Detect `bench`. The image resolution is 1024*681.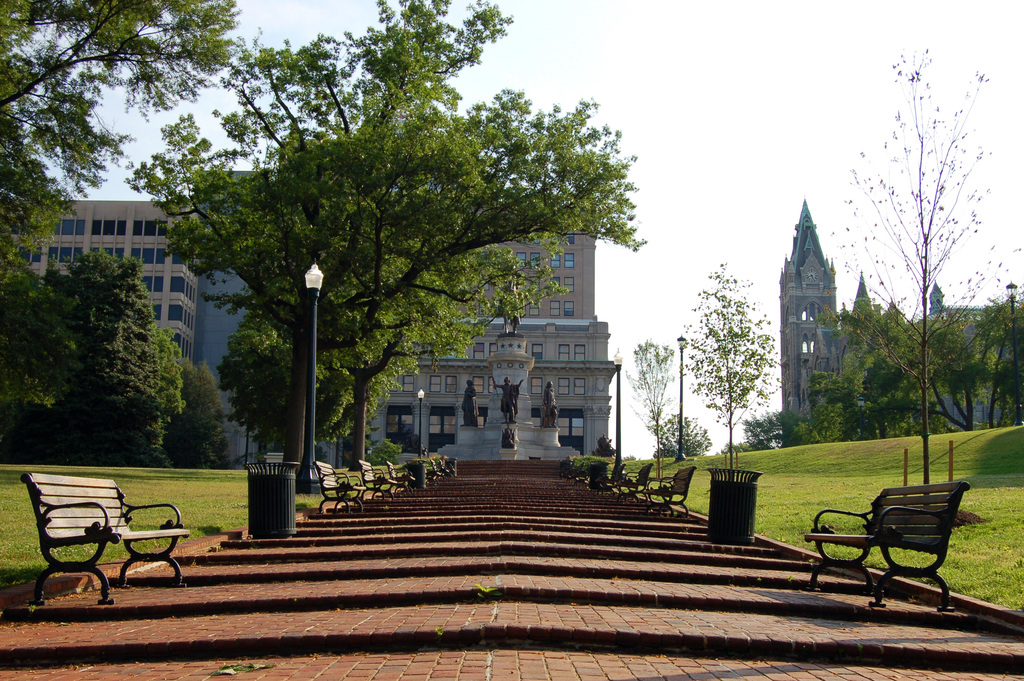
detection(564, 461, 586, 484).
